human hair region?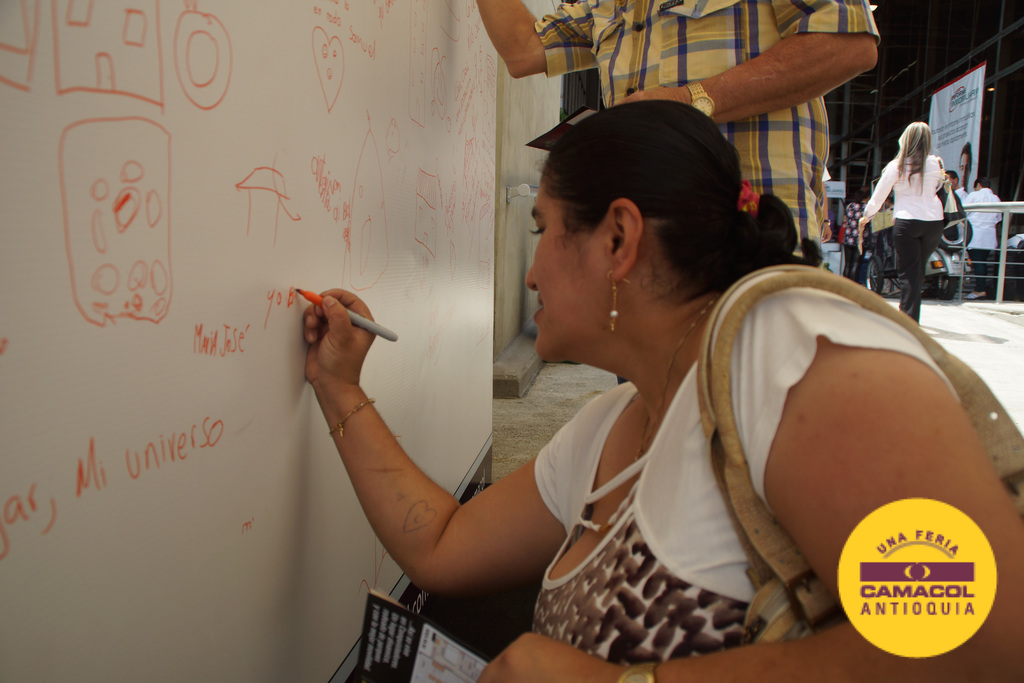
Rect(896, 120, 932, 190)
